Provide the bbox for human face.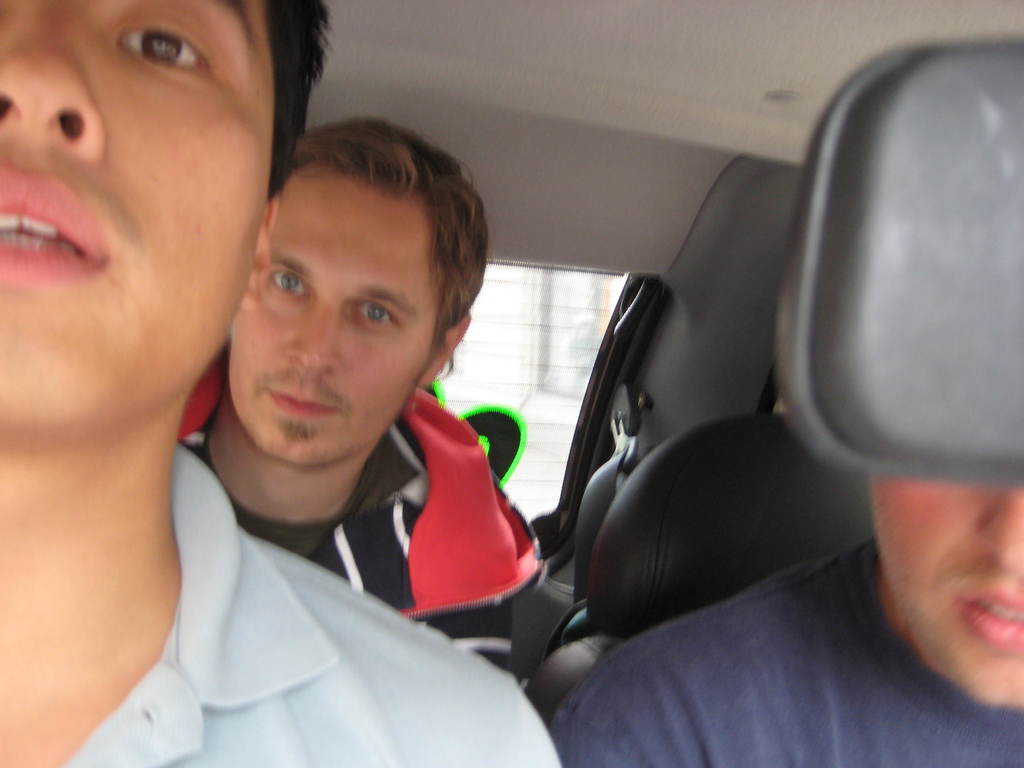
[left=229, top=173, right=442, bottom=465].
